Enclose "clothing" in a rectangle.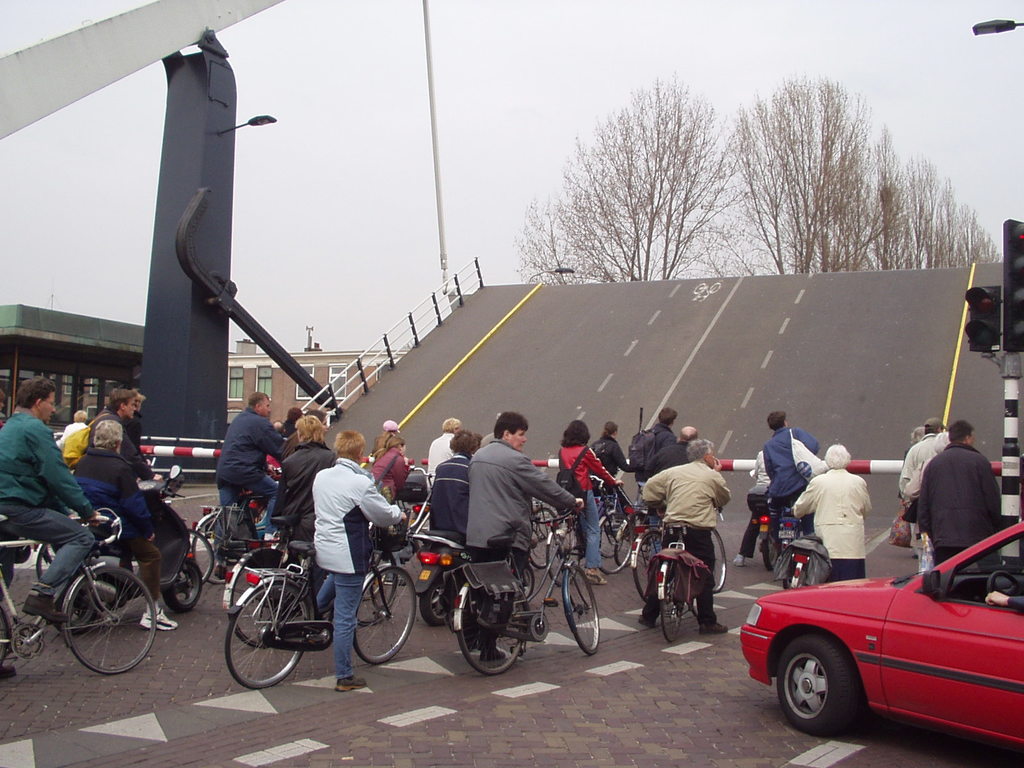
locate(740, 450, 767, 557).
